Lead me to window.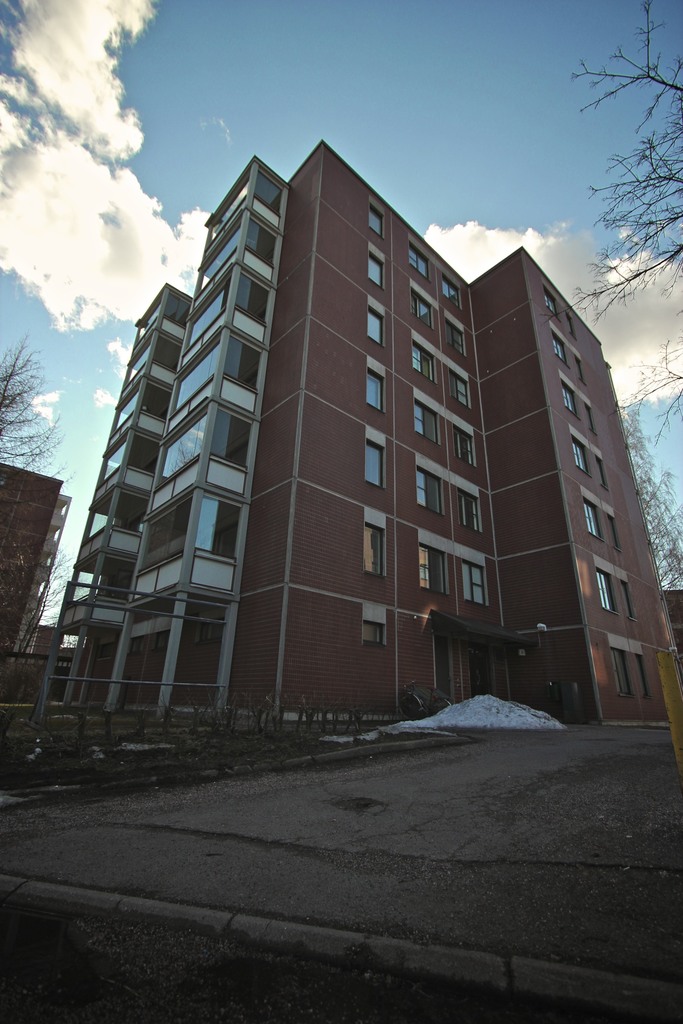
Lead to 570 433 591 476.
